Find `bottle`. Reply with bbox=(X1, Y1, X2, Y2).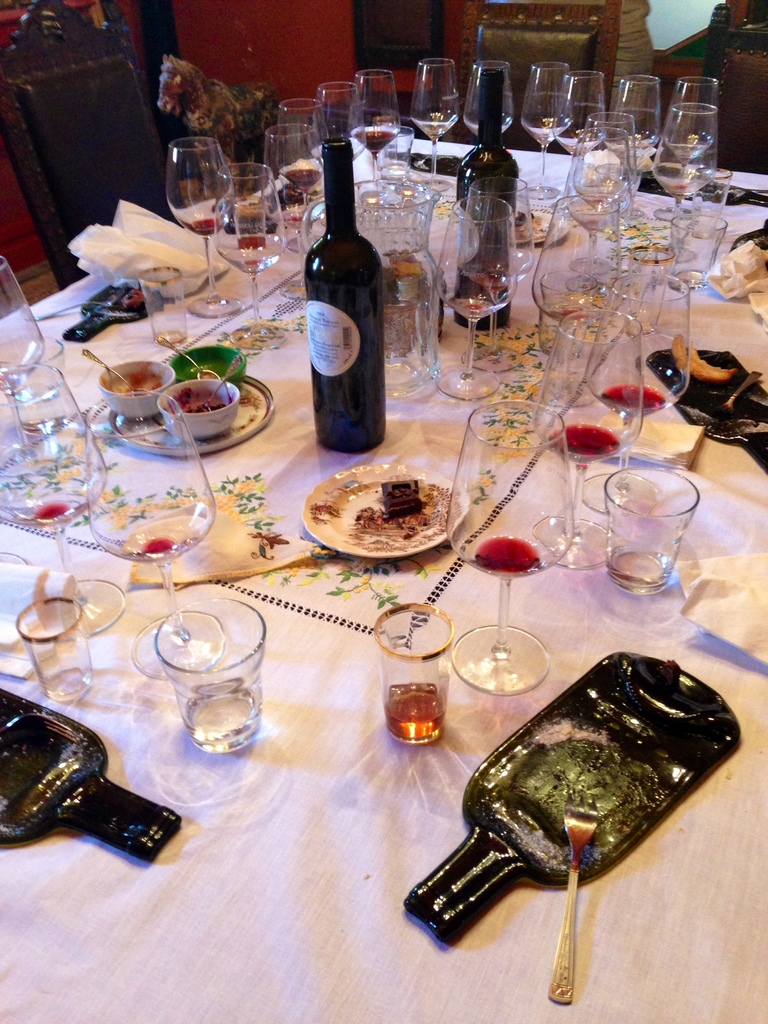
bbox=(0, 687, 184, 865).
